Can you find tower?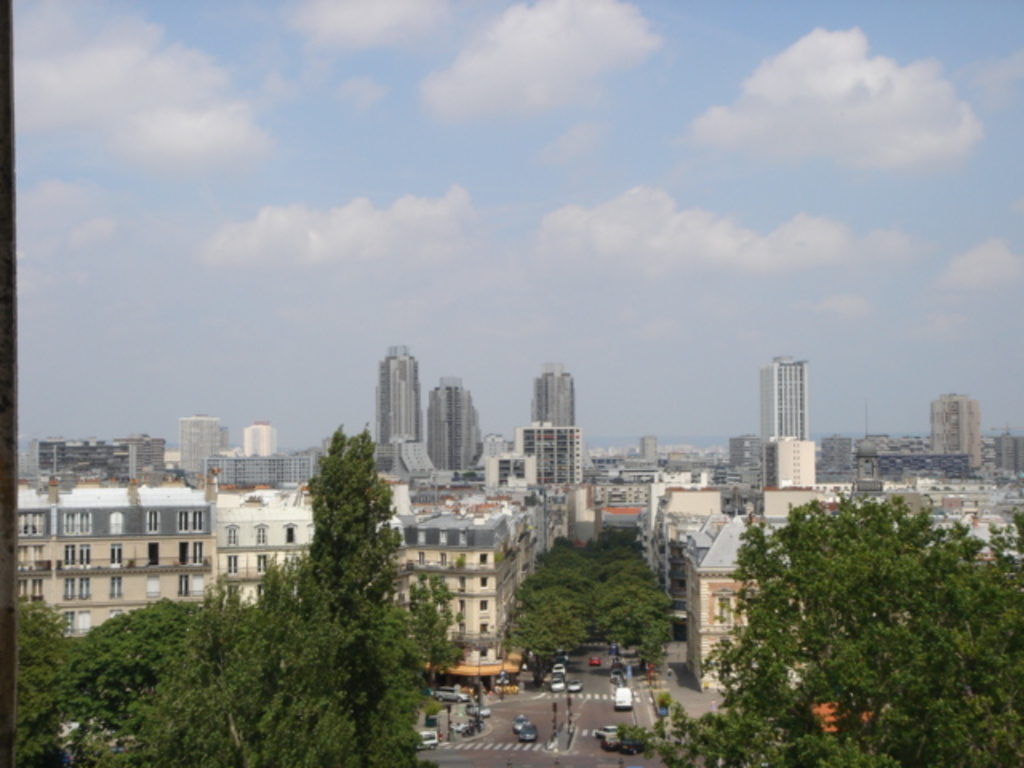
Yes, bounding box: Rect(426, 373, 486, 475).
